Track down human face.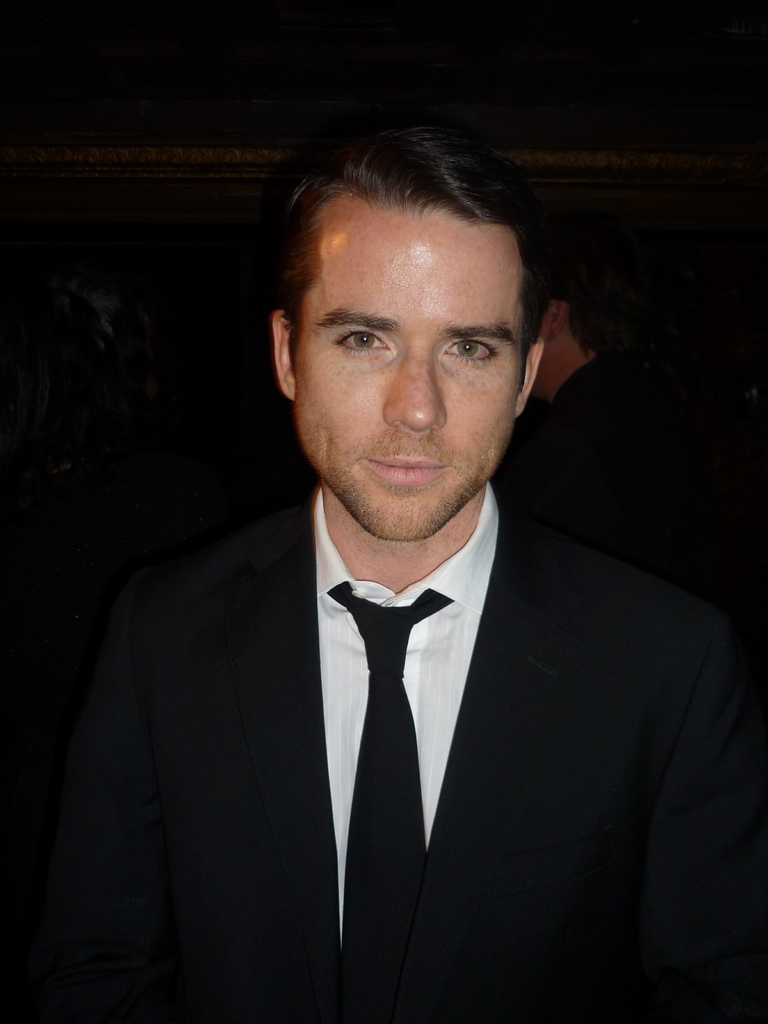
Tracked to <region>292, 204, 523, 543</region>.
